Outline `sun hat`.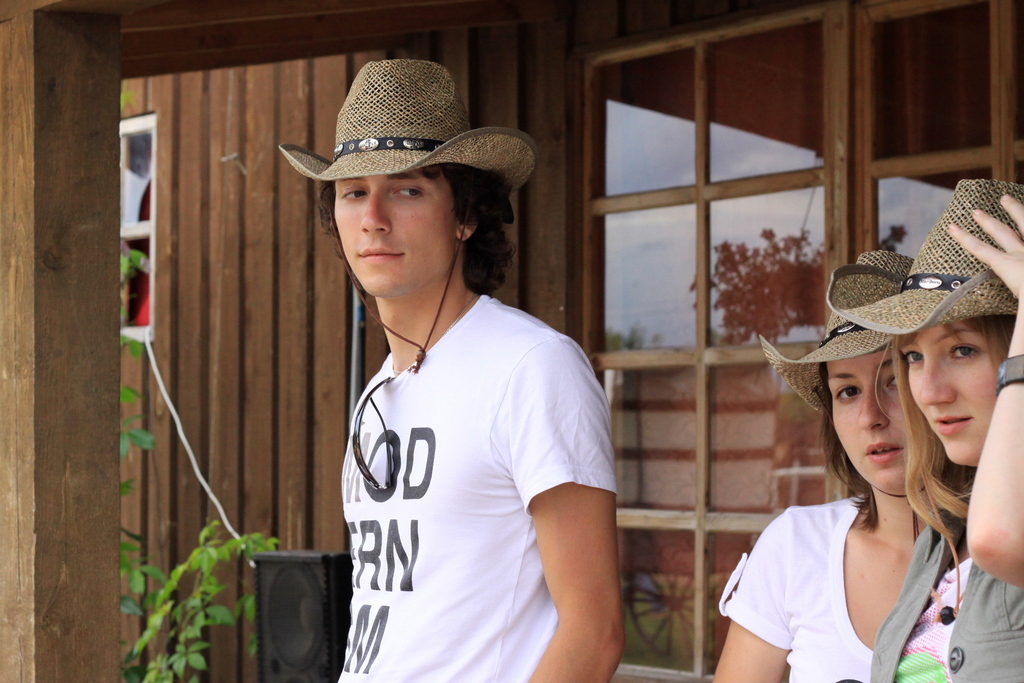
Outline: <region>753, 252, 916, 417</region>.
